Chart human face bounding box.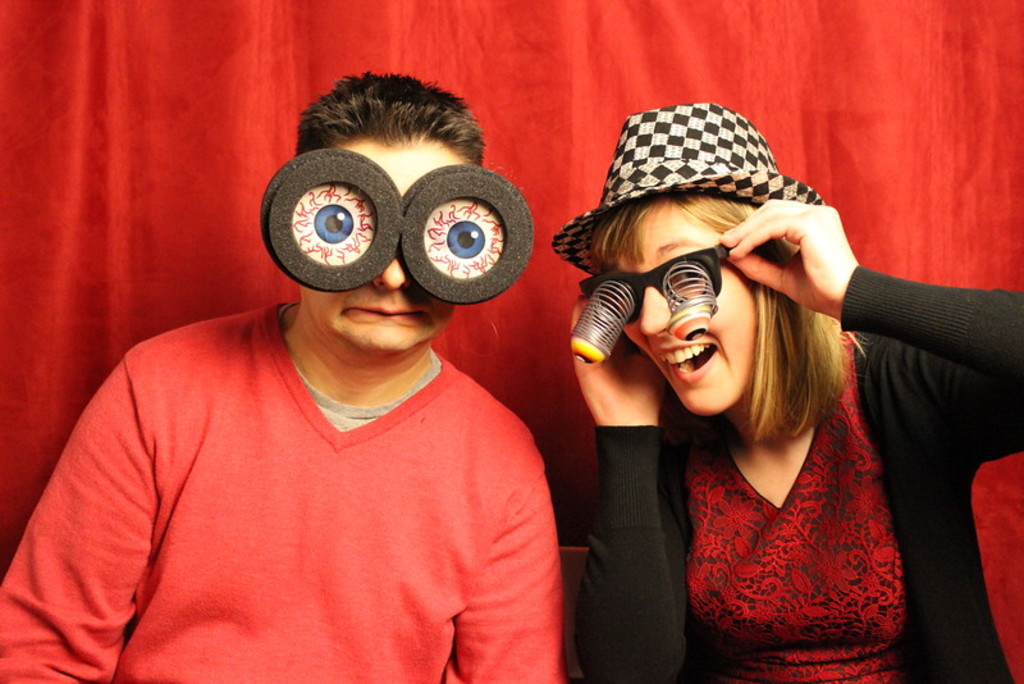
Charted: (left=312, top=141, right=462, bottom=361).
